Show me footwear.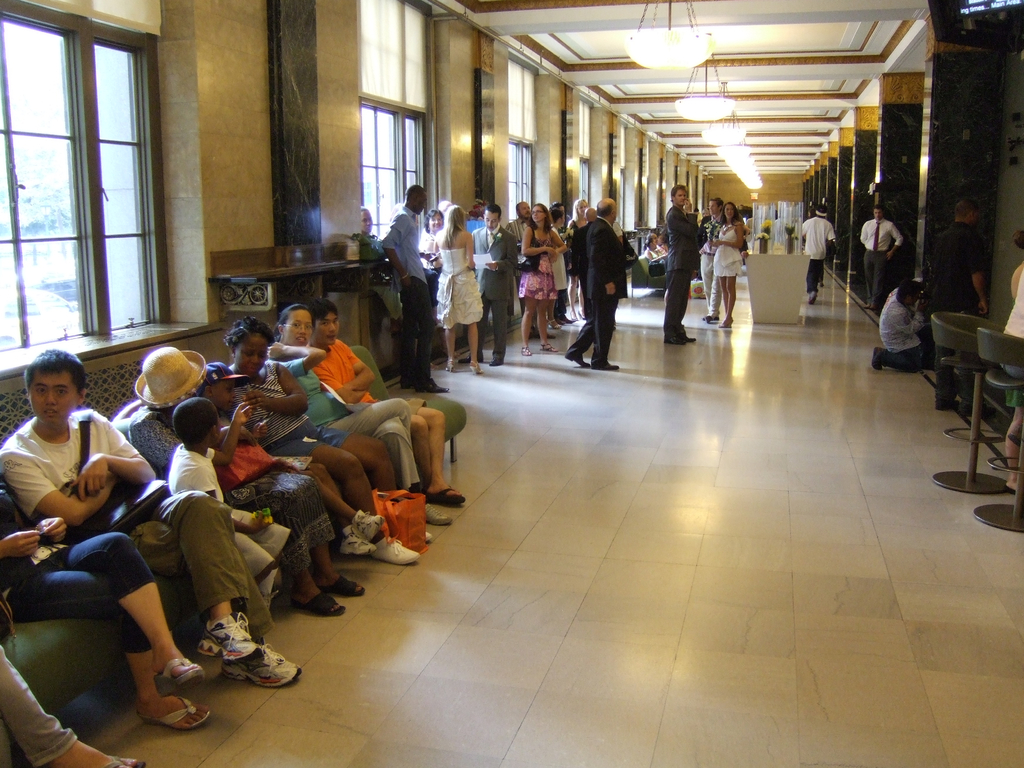
footwear is here: region(426, 529, 432, 543).
